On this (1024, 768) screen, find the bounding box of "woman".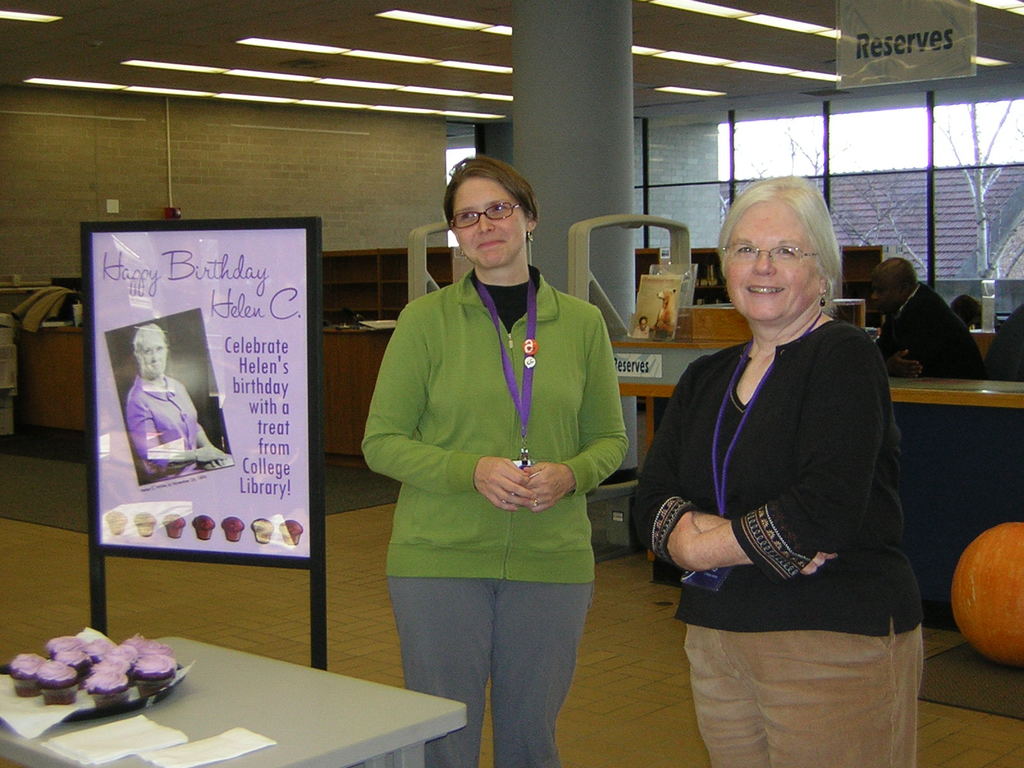
Bounding box: x1=124 y1=323 x2=233 y2=484.
